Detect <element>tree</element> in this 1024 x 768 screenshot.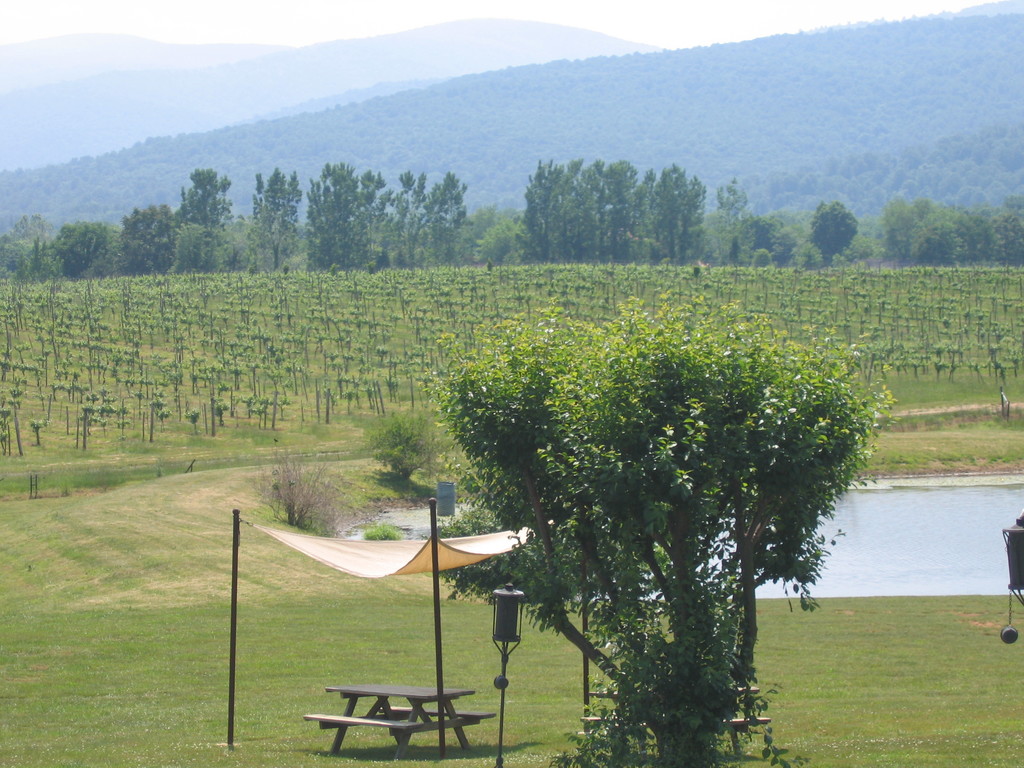
Detection: box=[252, 167, 301, 269].
